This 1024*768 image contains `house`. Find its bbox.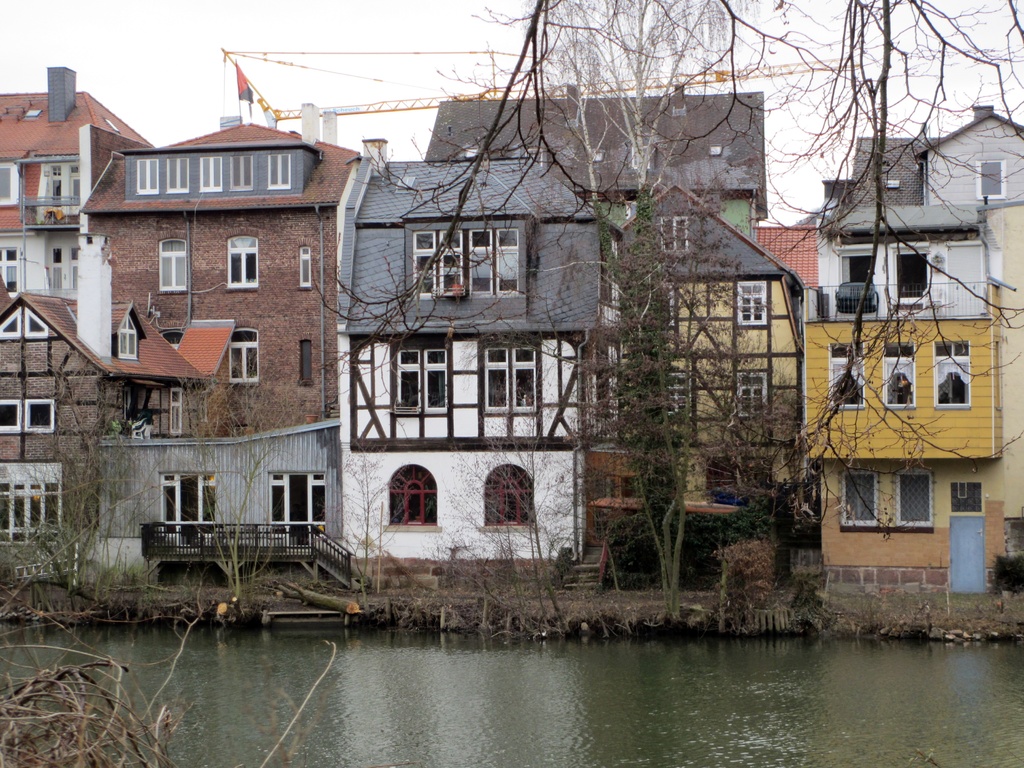
[421, 79, 769, 243].
